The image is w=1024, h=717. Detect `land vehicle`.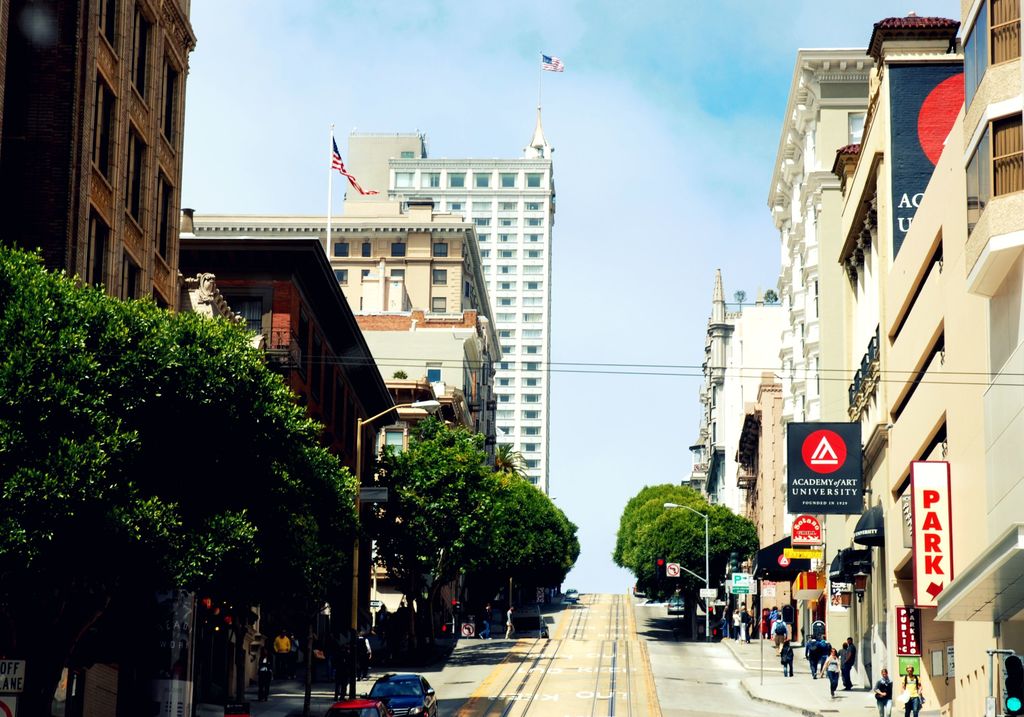
Detection: [325,693,391,716].
